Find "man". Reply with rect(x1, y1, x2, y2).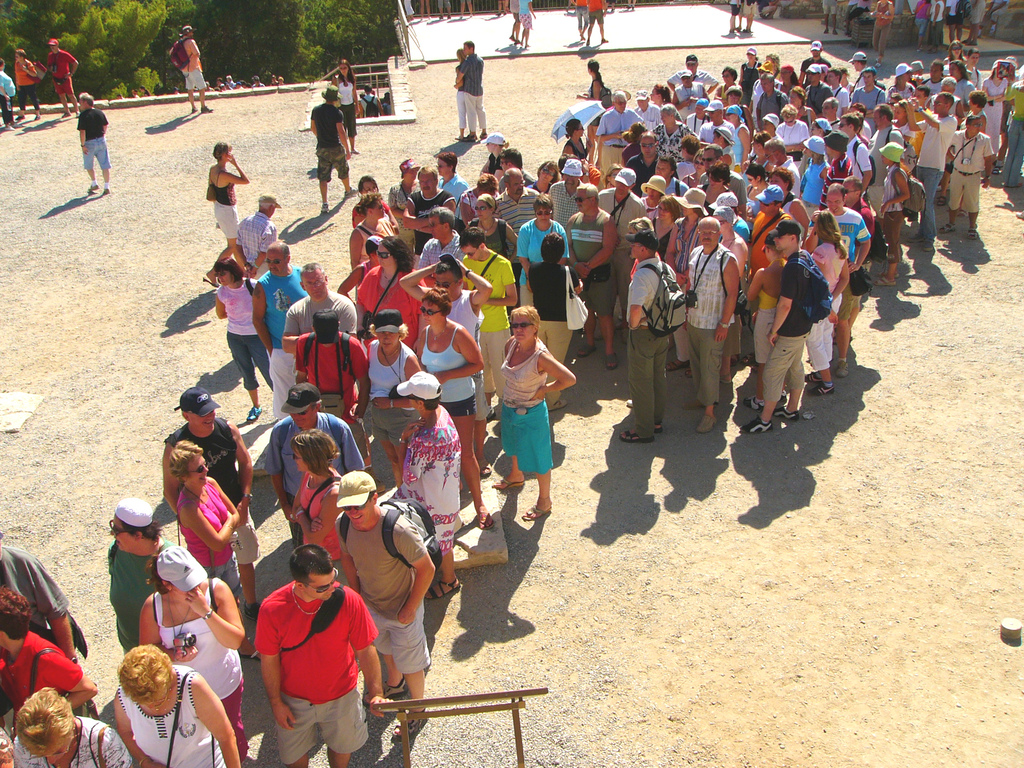
rect(845, 111, 869, 188).
